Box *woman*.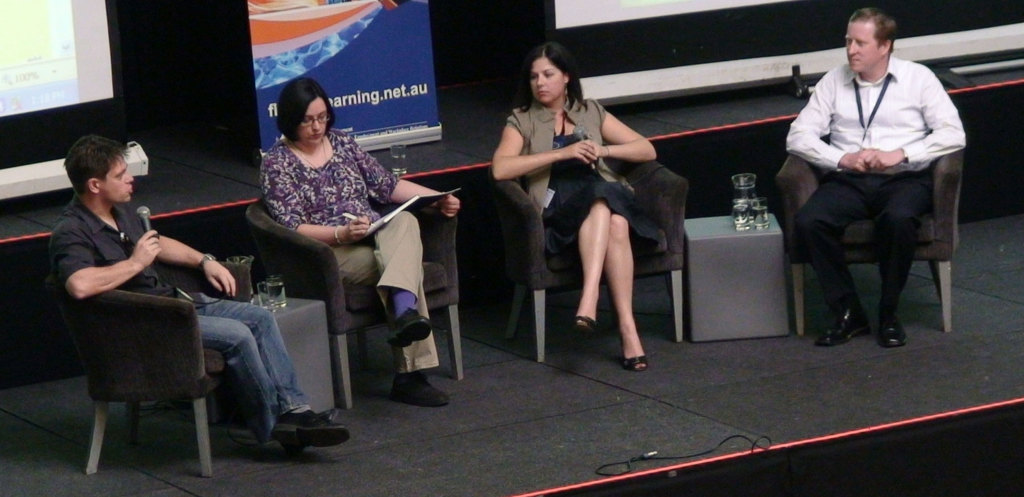
{"left": 505, "top": 45, "right": 679, "bottom": 359}.
